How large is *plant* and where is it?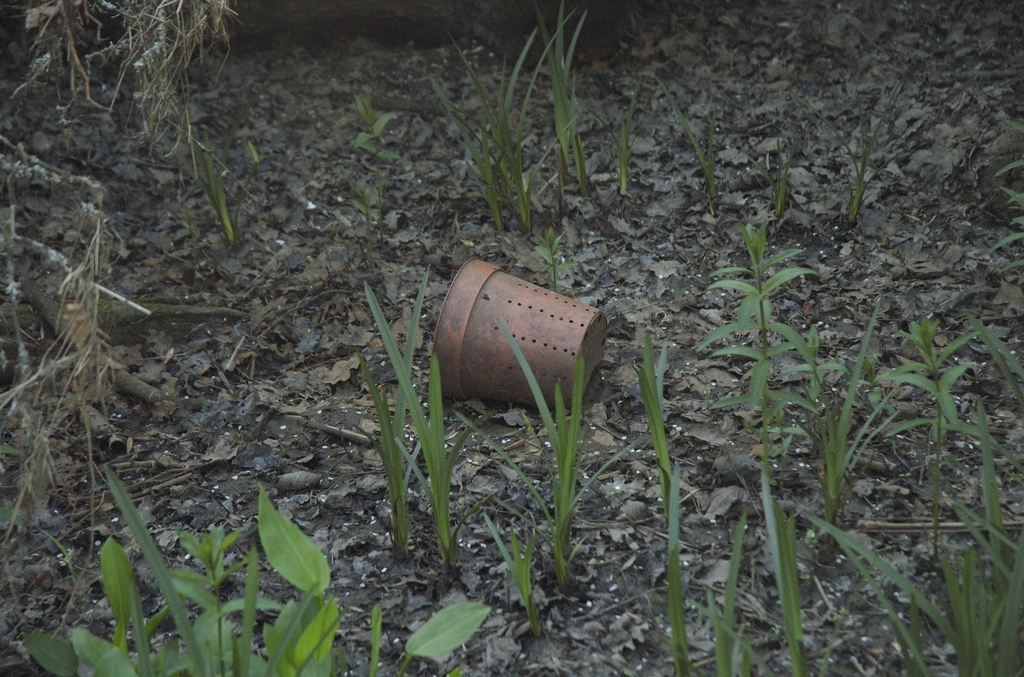
Bounding box: BBox(452, 313, 642, 583).
